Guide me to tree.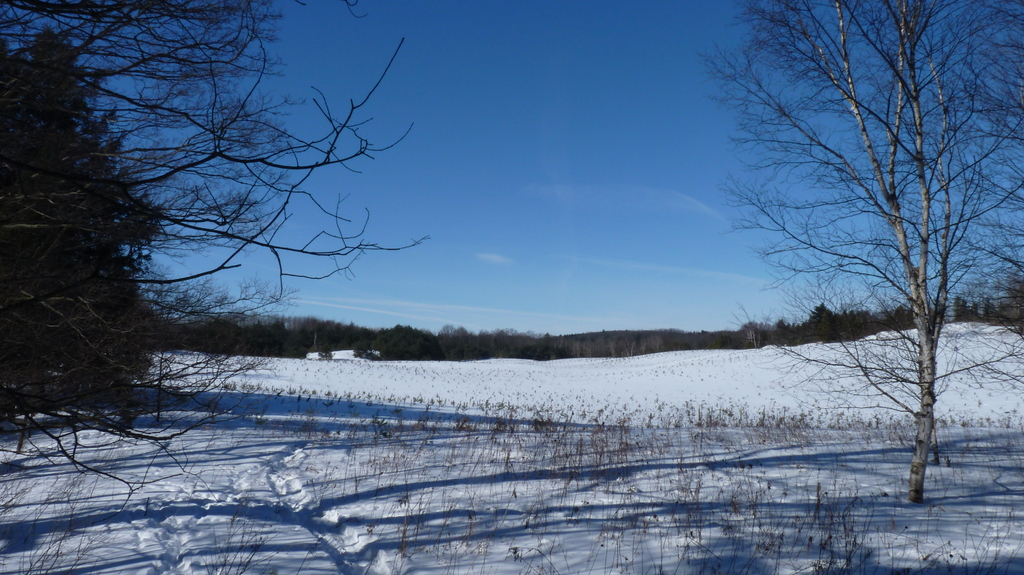
Guidance: crop(360, 334, 378, 357).
